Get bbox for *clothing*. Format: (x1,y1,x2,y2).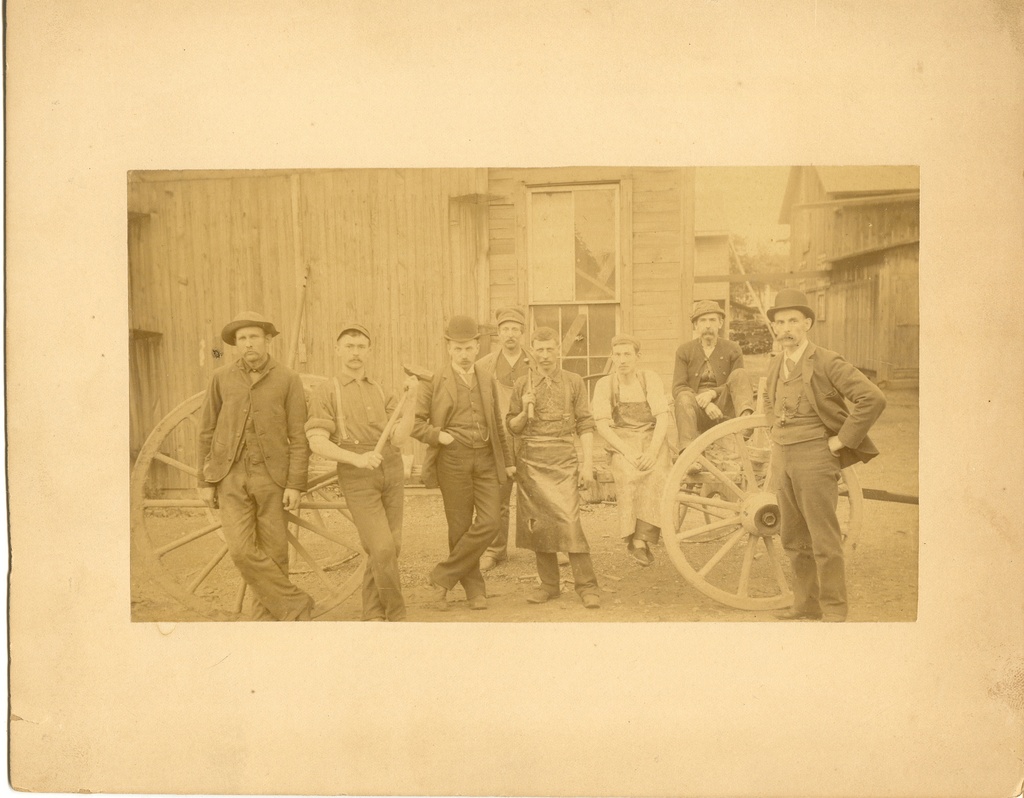
(194,355,314,631).
